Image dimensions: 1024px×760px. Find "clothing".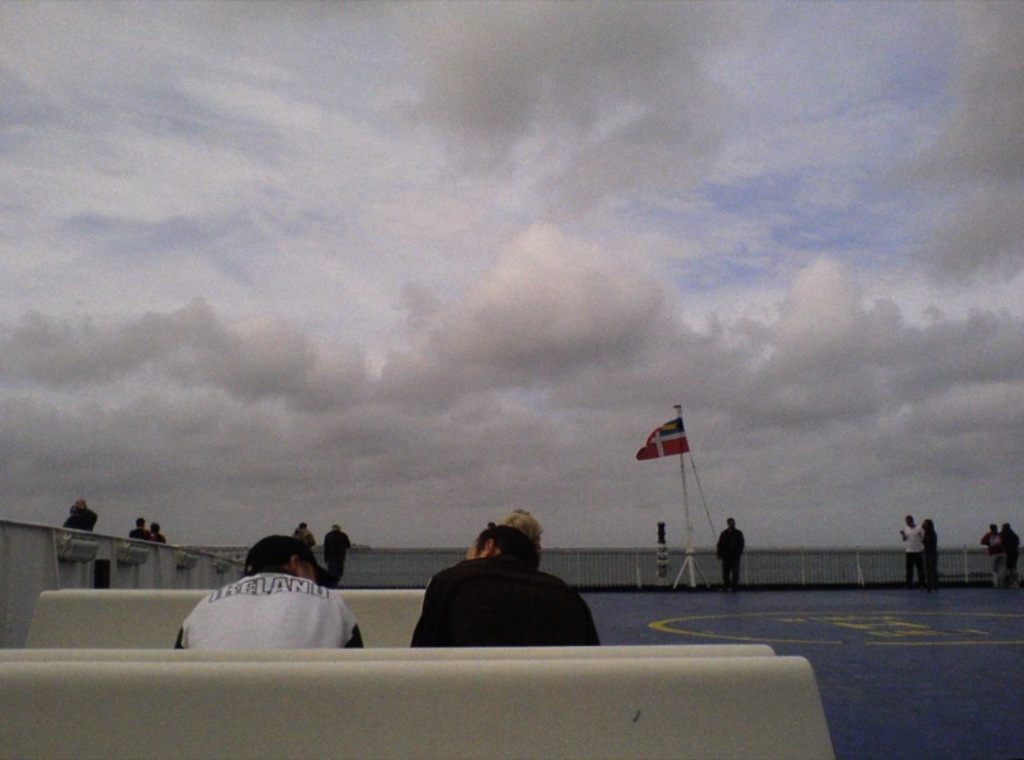
l=294, t=526, r=312, b=553.
